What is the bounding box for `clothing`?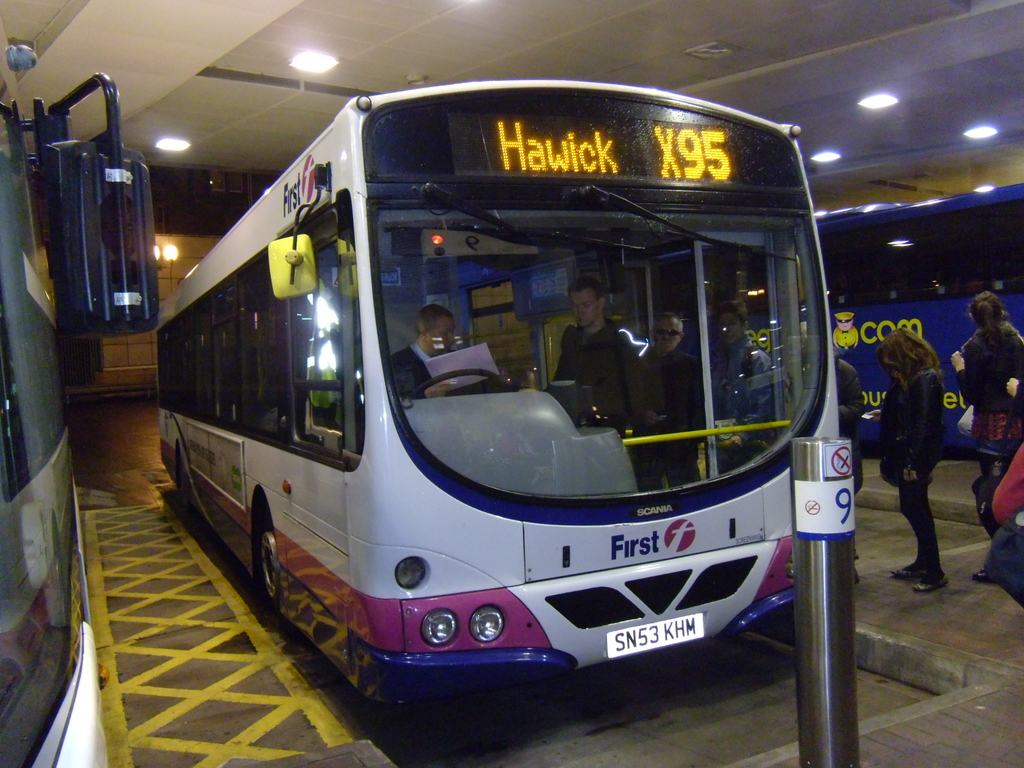
x1=630 y1=346 x2=708 y2=492.
